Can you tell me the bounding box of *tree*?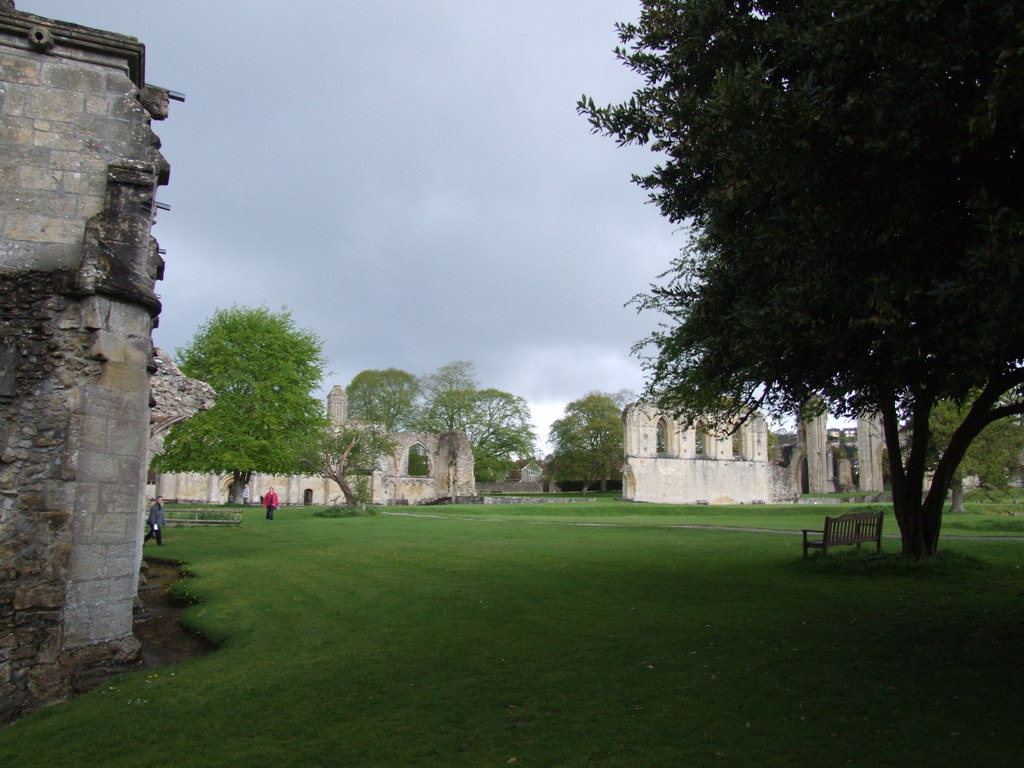
locate(460, 385, 524, 492).
